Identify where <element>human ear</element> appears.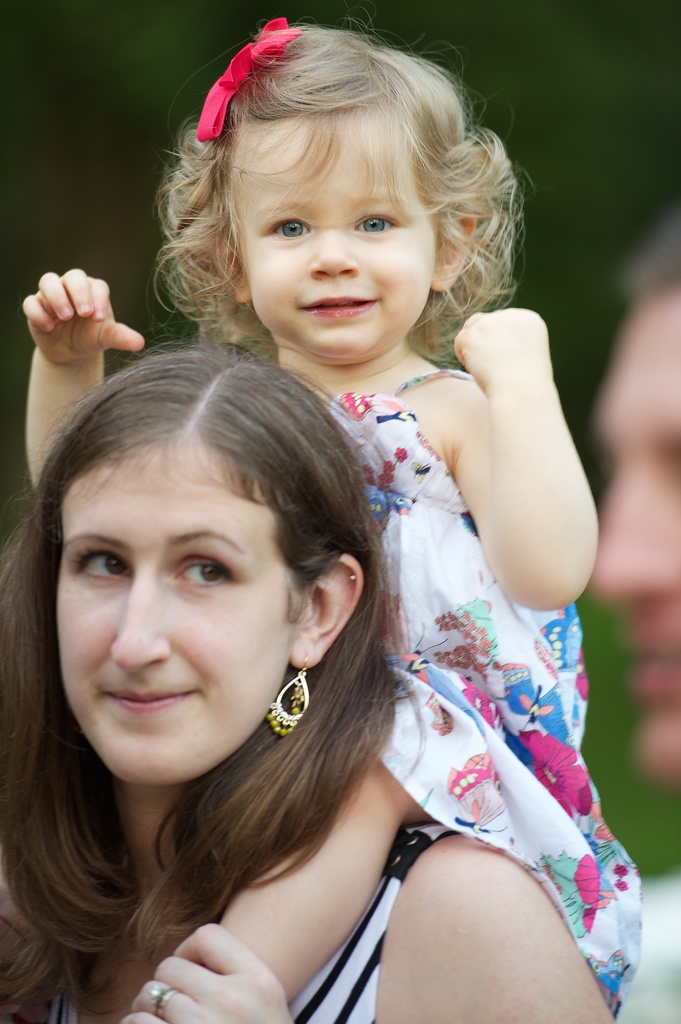
Appears at 433/211/474/292.
